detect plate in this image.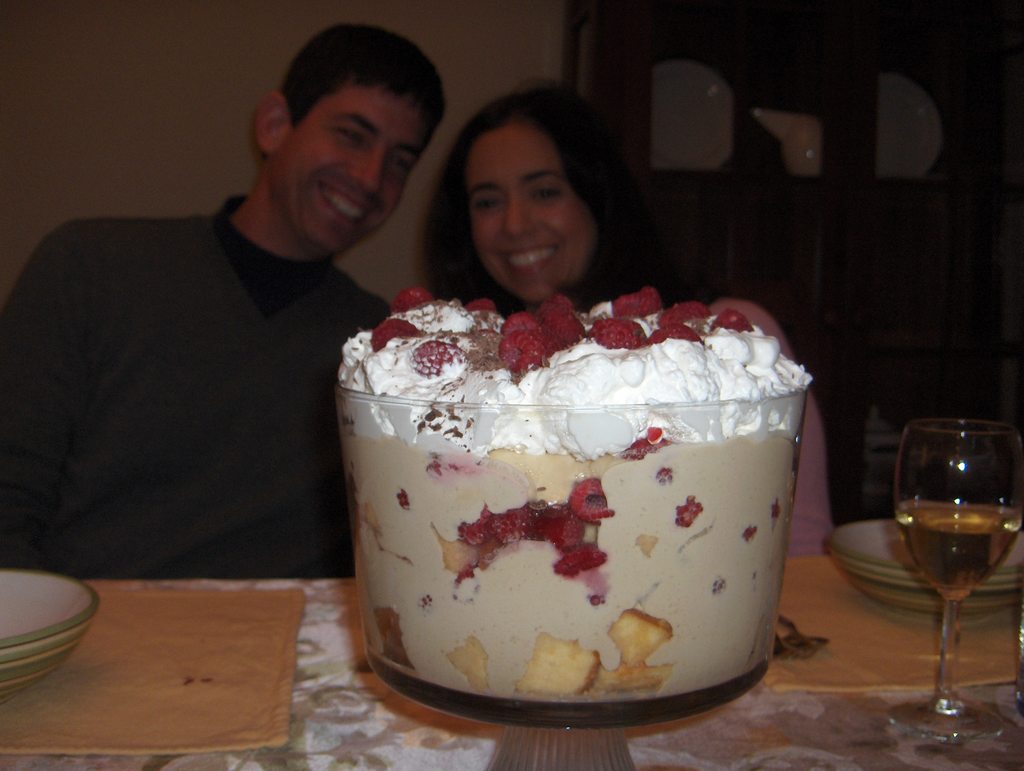
Detection: [left=641, top=59, right=744, bottom=175].
